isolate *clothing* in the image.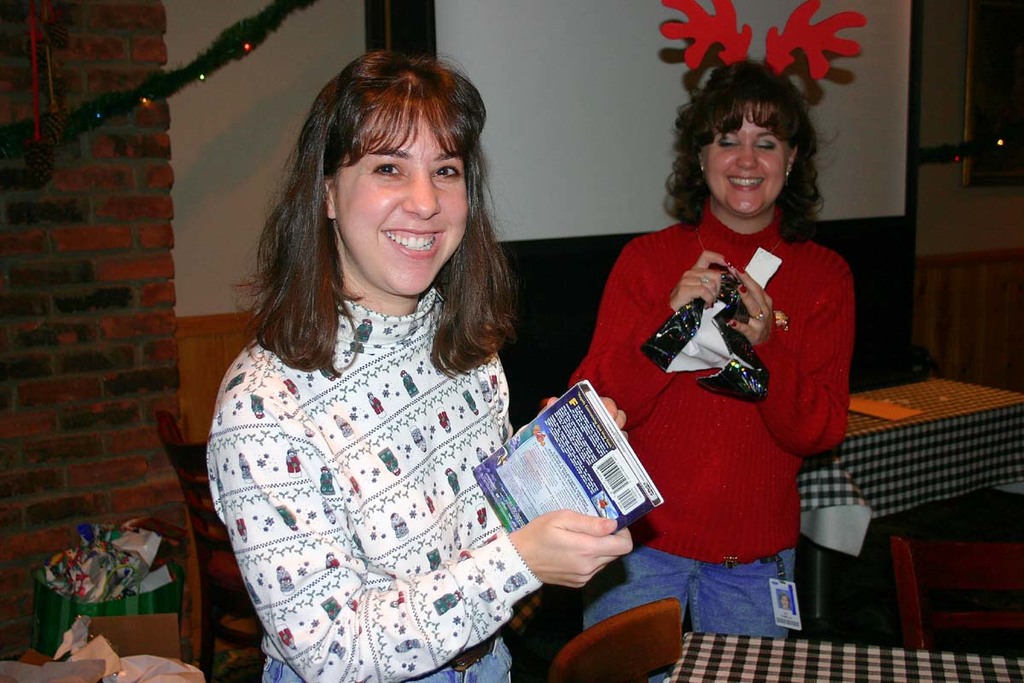
Isolated region: [left=200, top=287, right=516, bottom=682].
